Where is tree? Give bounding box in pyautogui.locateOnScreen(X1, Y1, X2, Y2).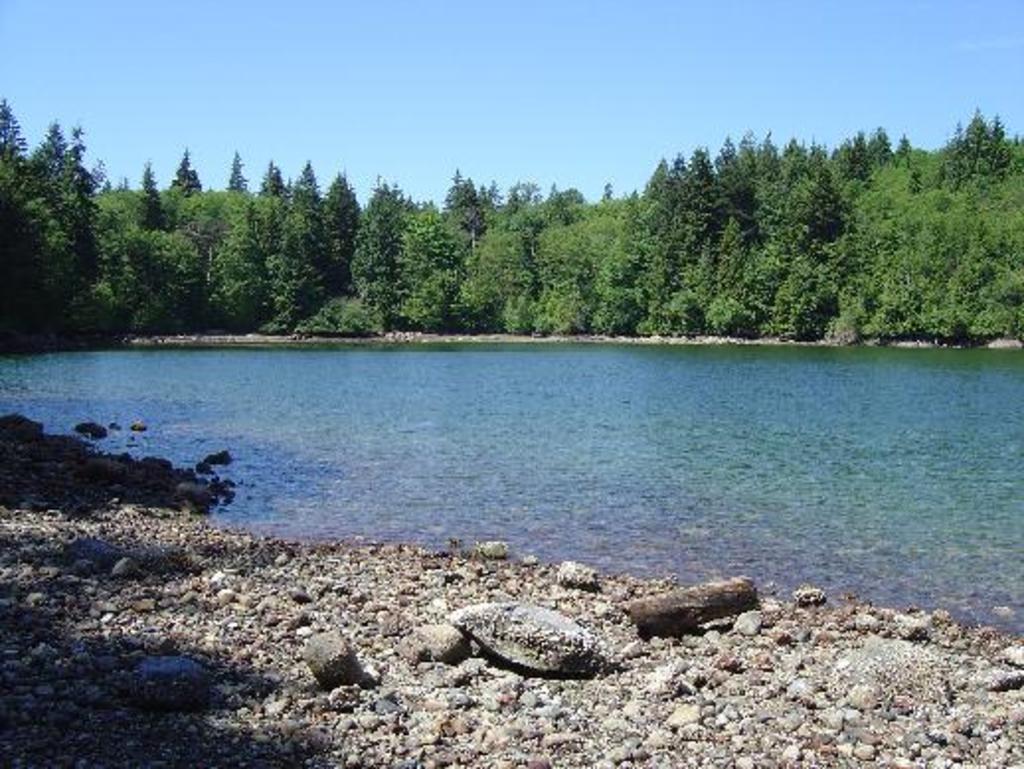
pyautogui.locateOnScreen(8, 99, 109, 332).
